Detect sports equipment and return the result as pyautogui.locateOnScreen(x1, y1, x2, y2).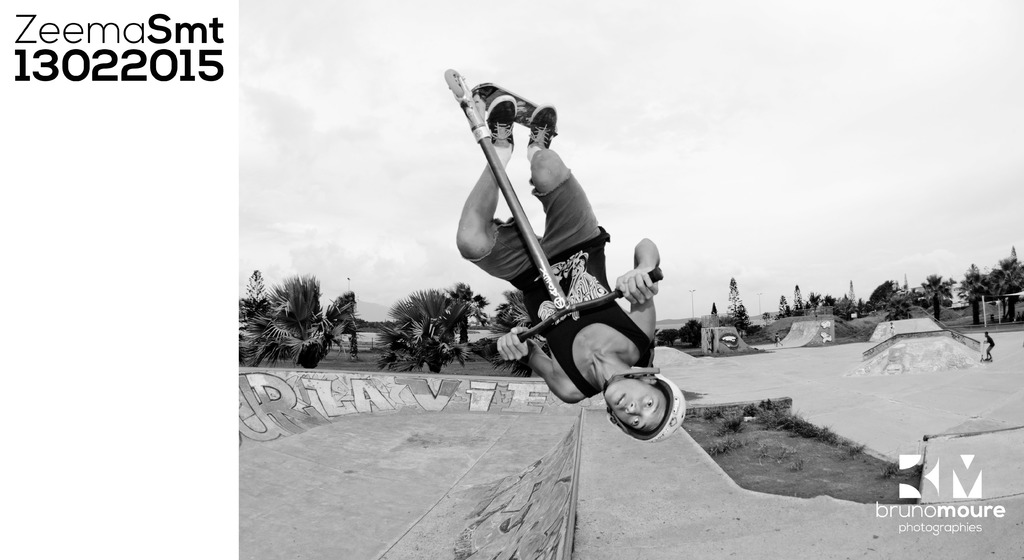
pyautogui.locateOnScreen(444, 66, 664, 358).
